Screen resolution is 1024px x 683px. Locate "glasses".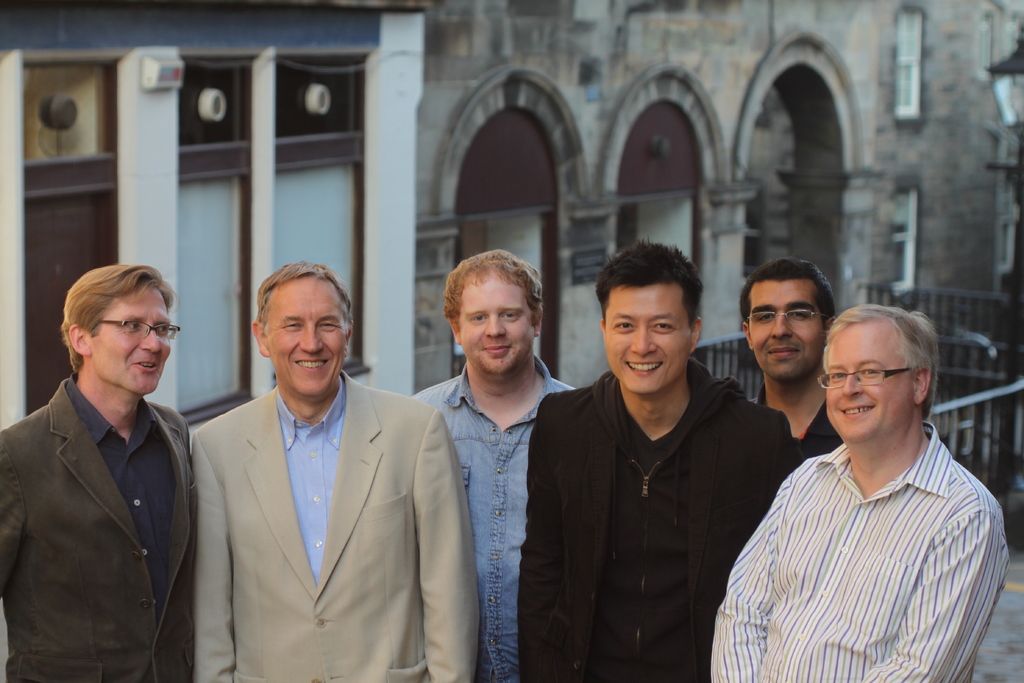
<bbox>98, 318, 177, 338</bbox>.
